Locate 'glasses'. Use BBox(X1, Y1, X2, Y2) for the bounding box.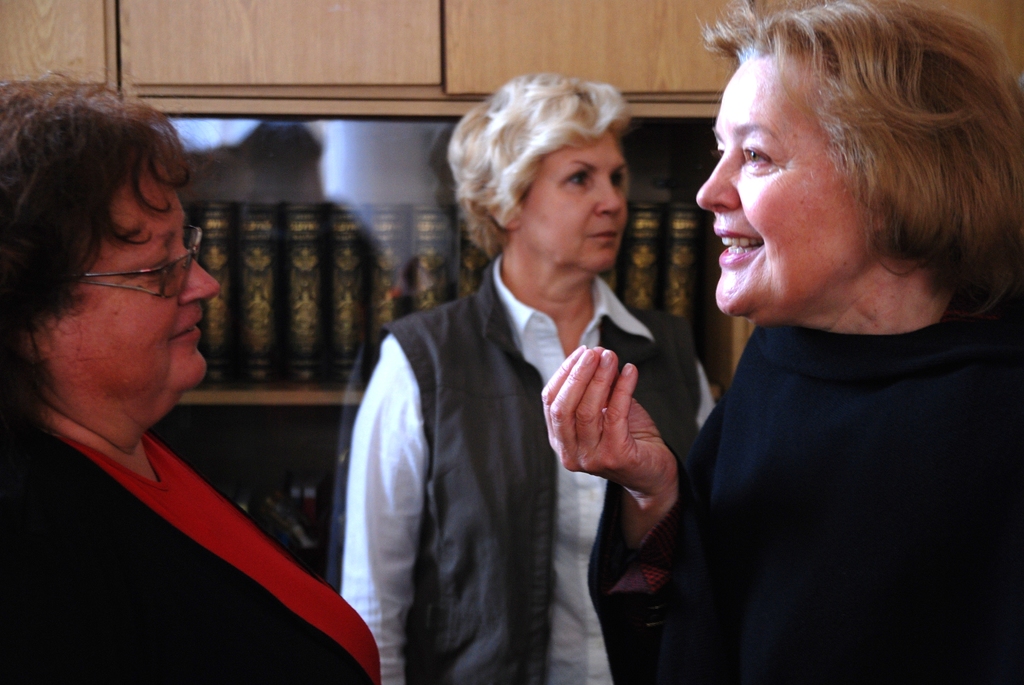
BBox(44, 247, 209, 295).
